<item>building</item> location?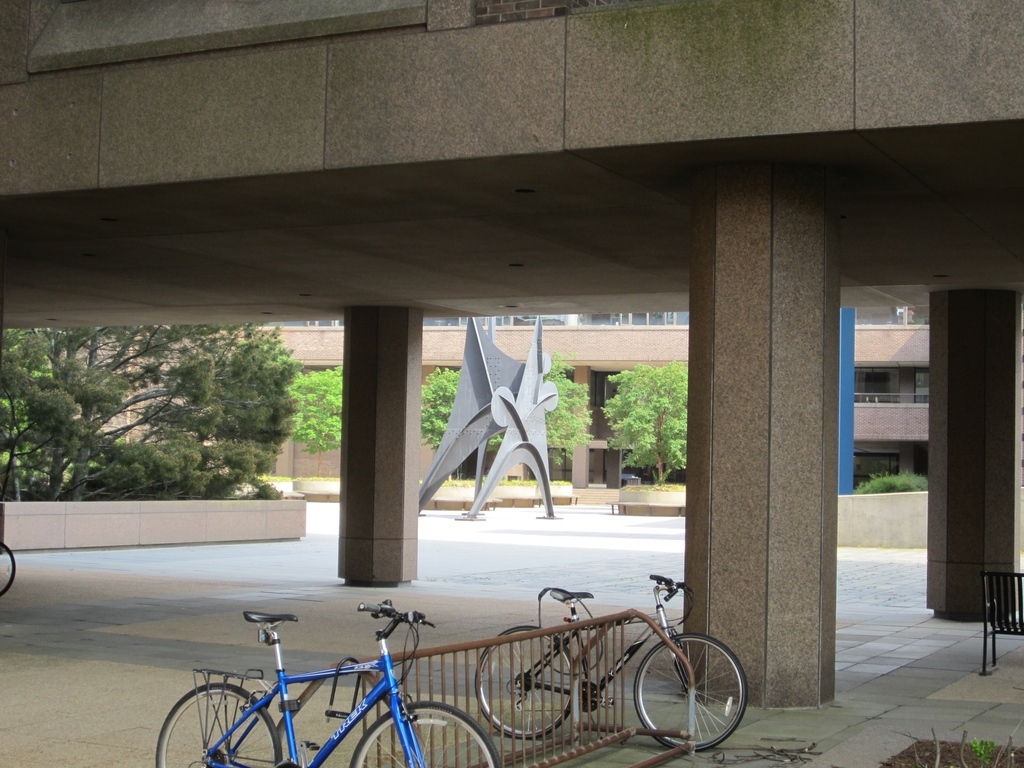
select_region(0, 0, 1023, 710)
